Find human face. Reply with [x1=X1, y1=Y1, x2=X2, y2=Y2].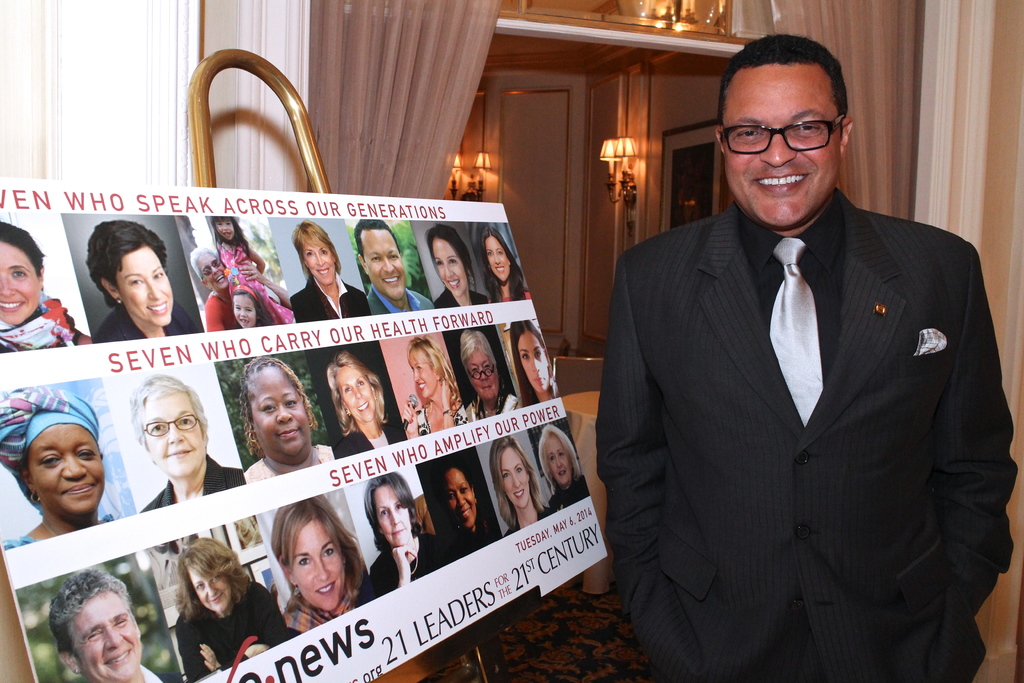
[x1=304, y1=239, x2=335, y2=284].
